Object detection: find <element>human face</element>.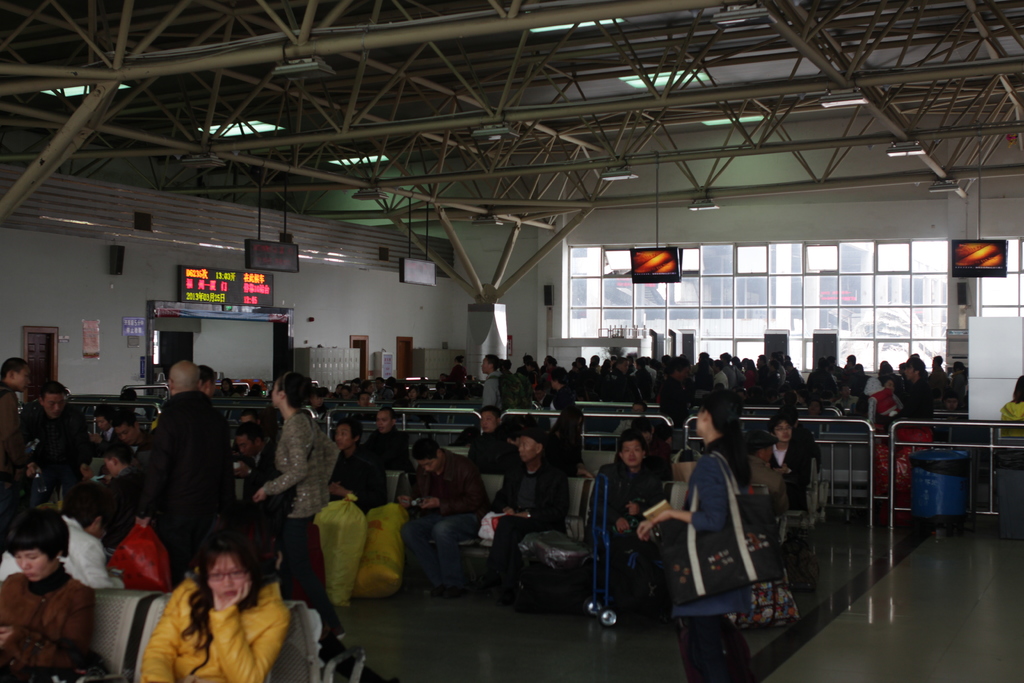
locate(110, 422, 138, 447).
